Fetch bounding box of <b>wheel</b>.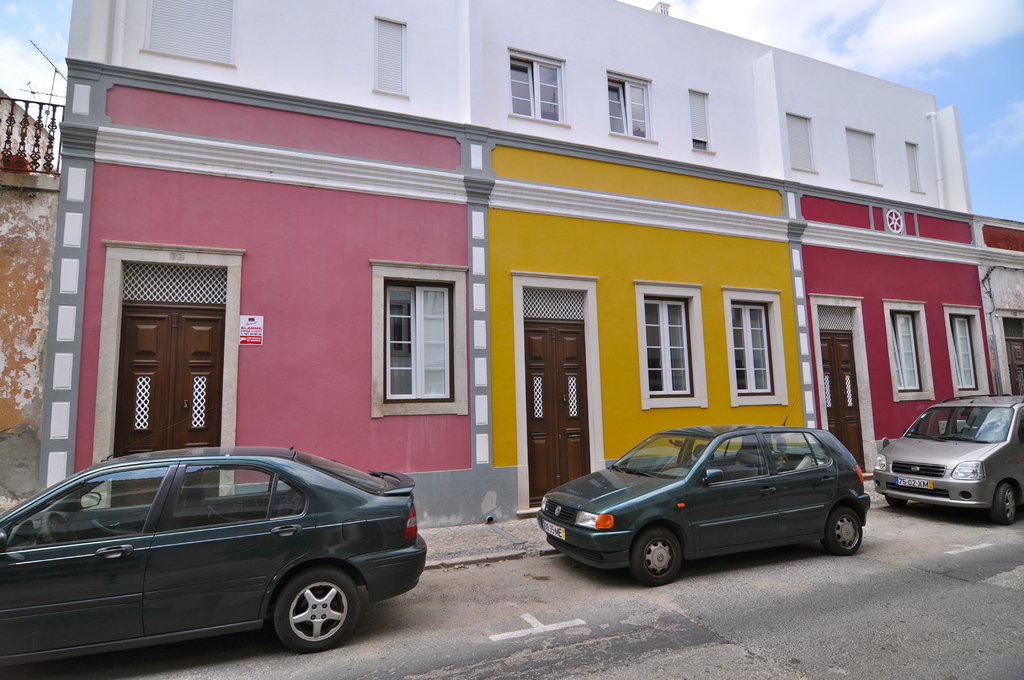
Bbox: <box>990,483,1016,525</box>.
